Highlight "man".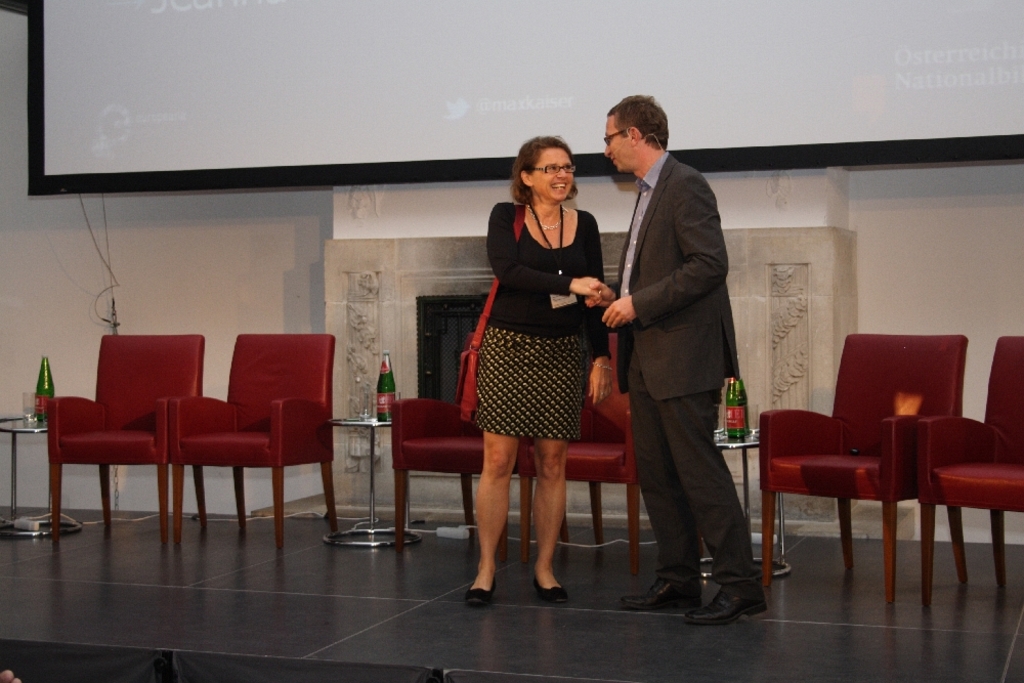
Highlighted region: region(595, 79, 759, 625).
